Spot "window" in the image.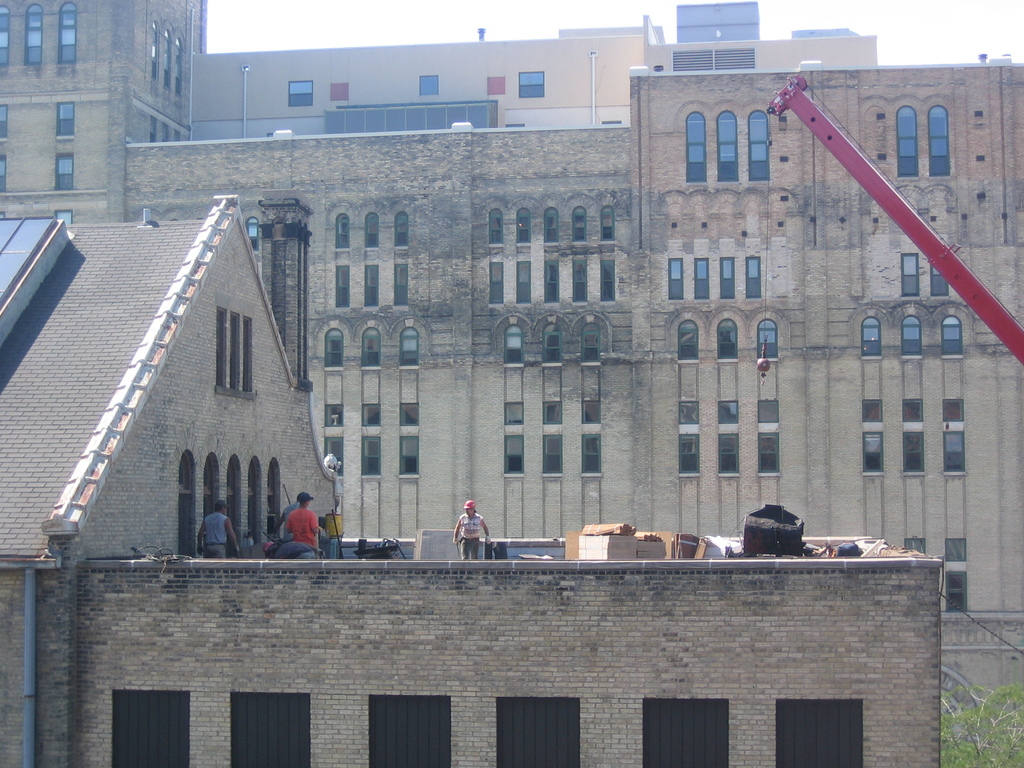
"window" found at bbox(321, 439, 342, 475).
